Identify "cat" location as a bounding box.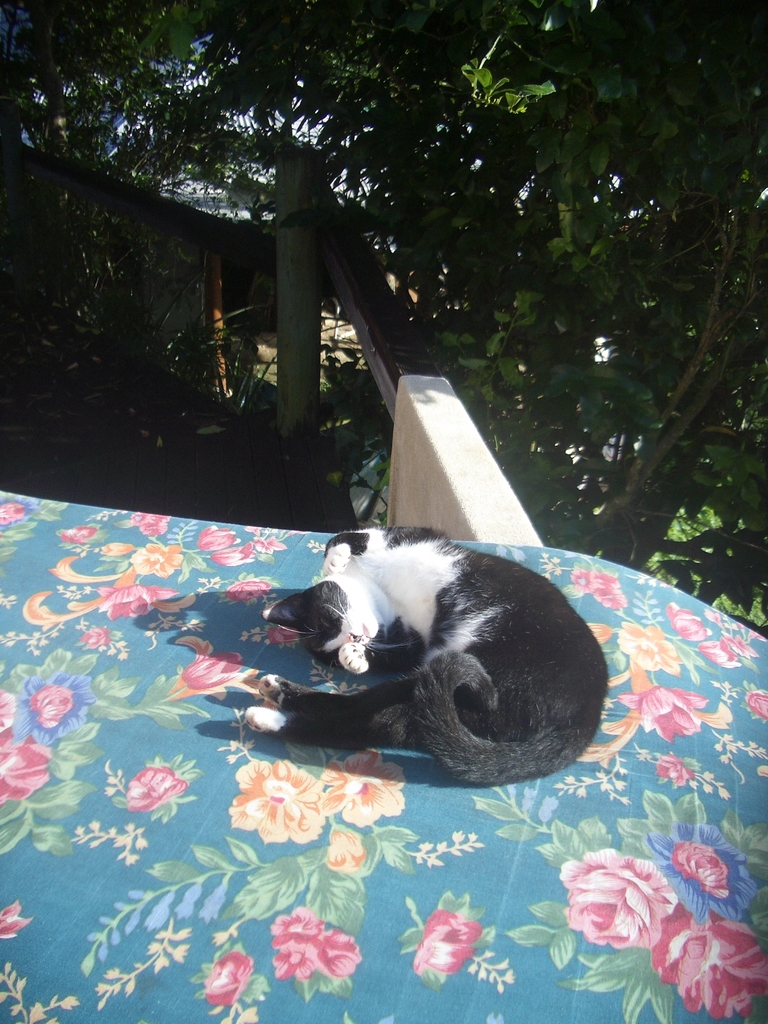
[left=241, top=524, right=606, bottom=786].
